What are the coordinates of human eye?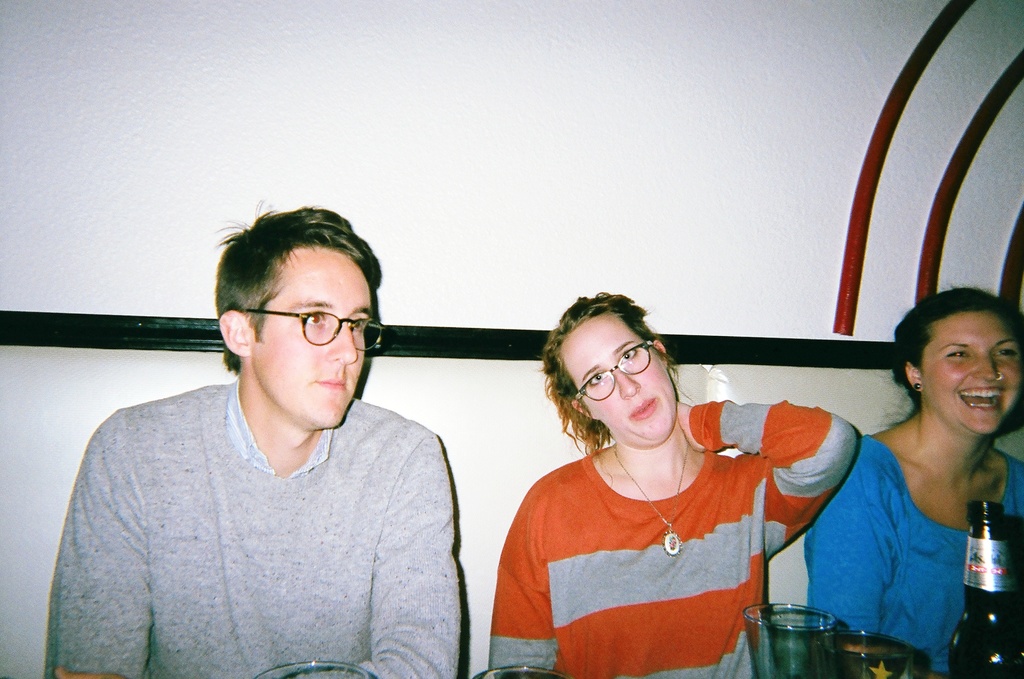
bbox=[296, 311, 324, 332].
